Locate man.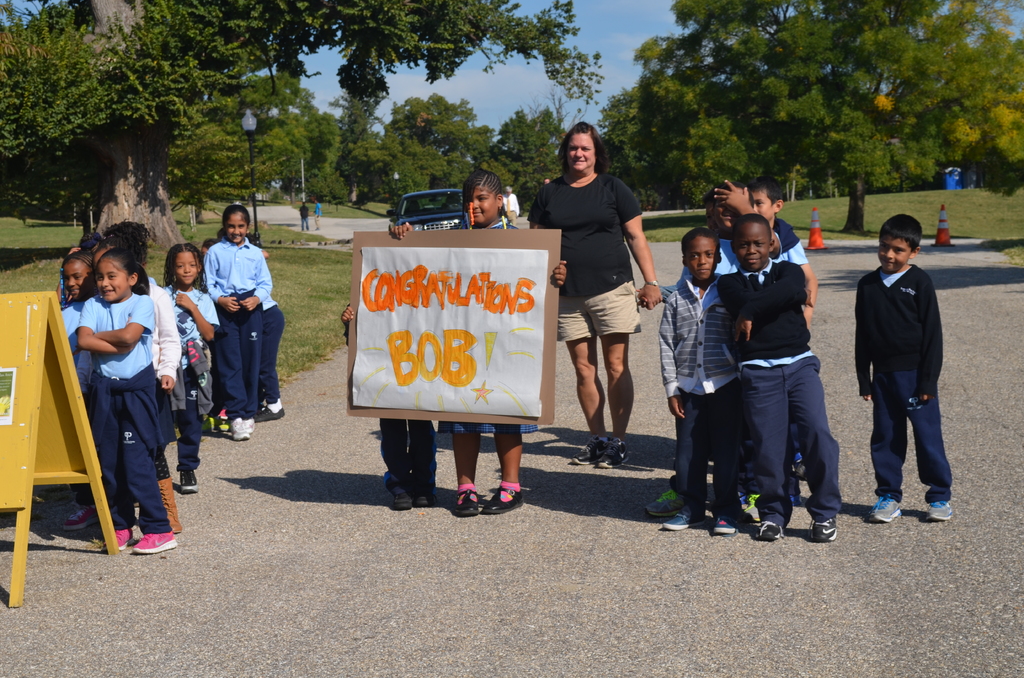
Bounding box: (left=298, top=202, right=309, bottom=230).
